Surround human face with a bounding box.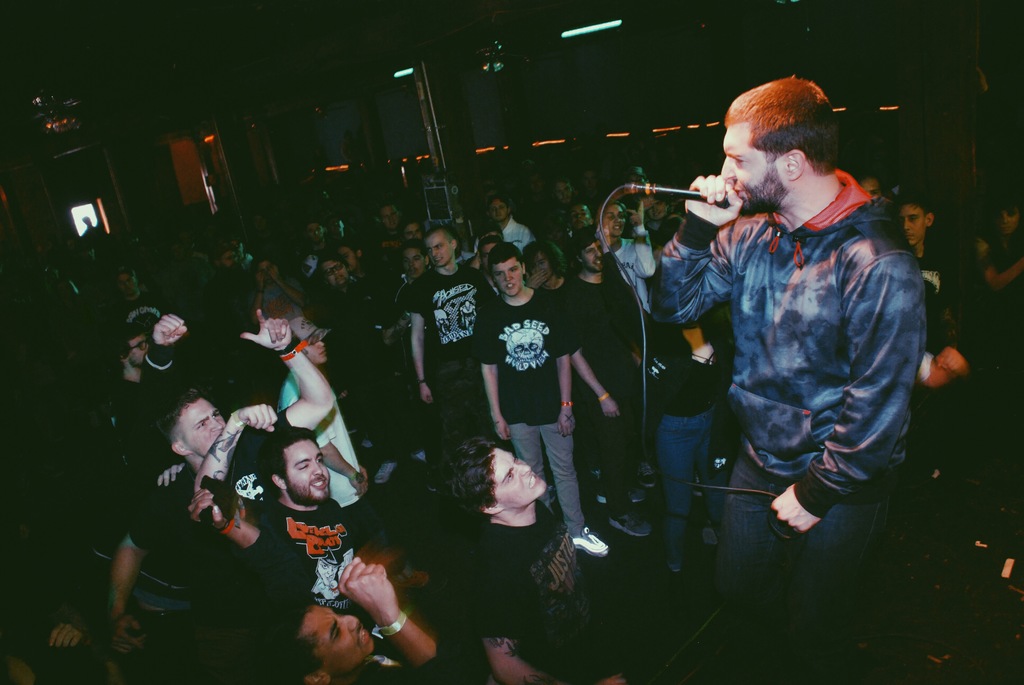
493, 447, 544, 507.
